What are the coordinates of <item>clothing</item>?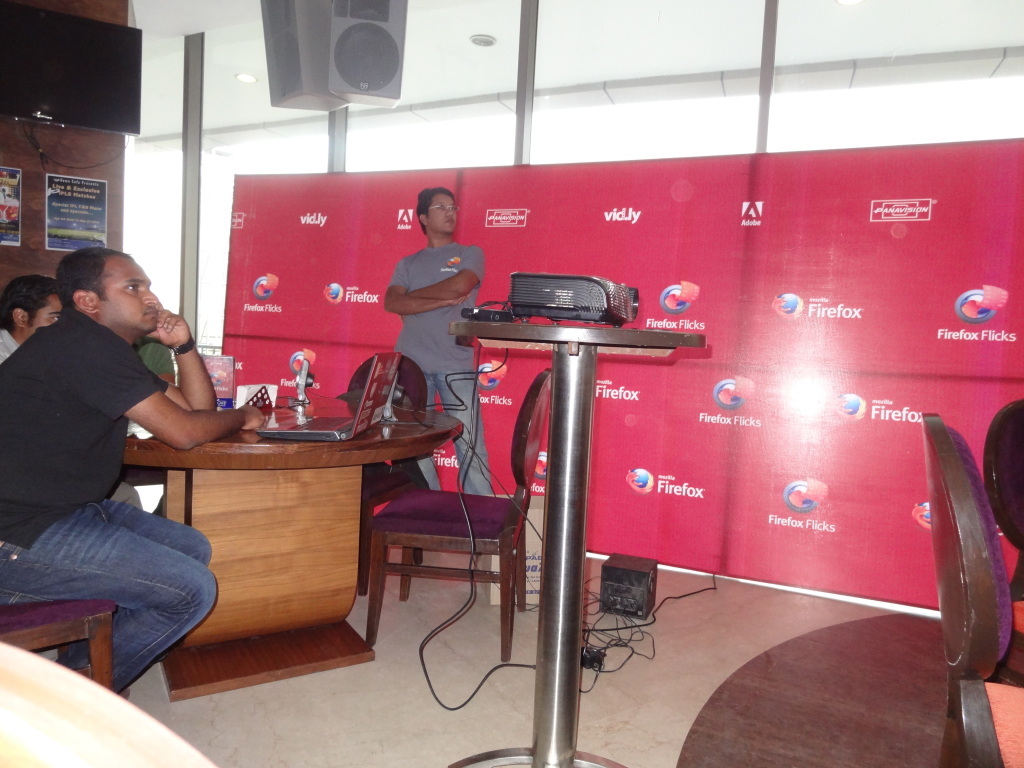
(left=380, top=237, right=496, bottom=501).
